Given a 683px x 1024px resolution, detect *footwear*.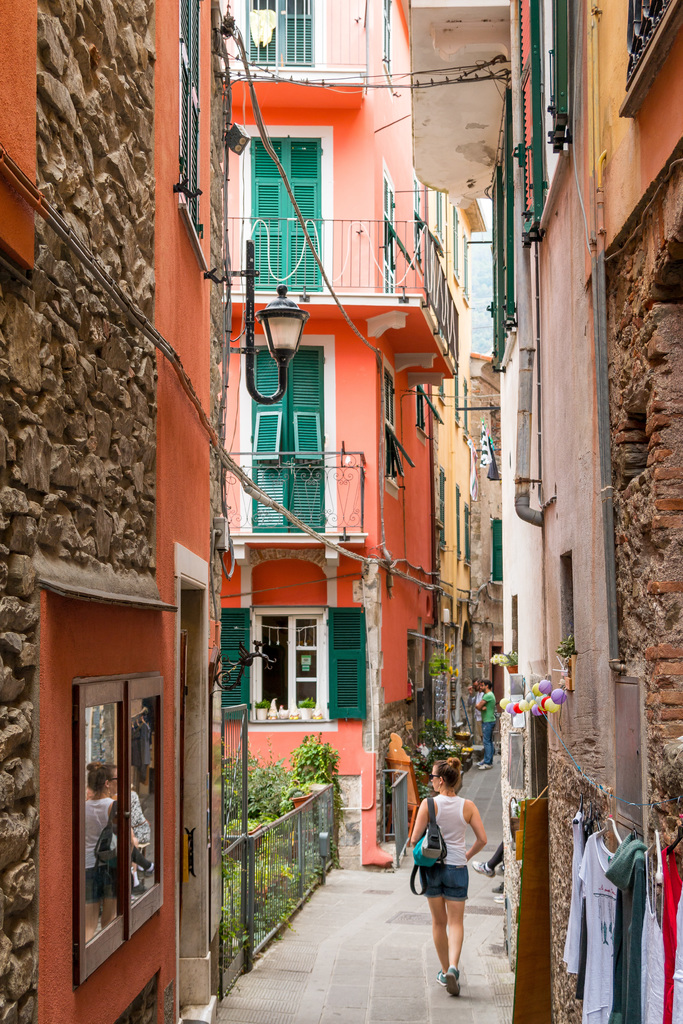
[469,755,491,765].
